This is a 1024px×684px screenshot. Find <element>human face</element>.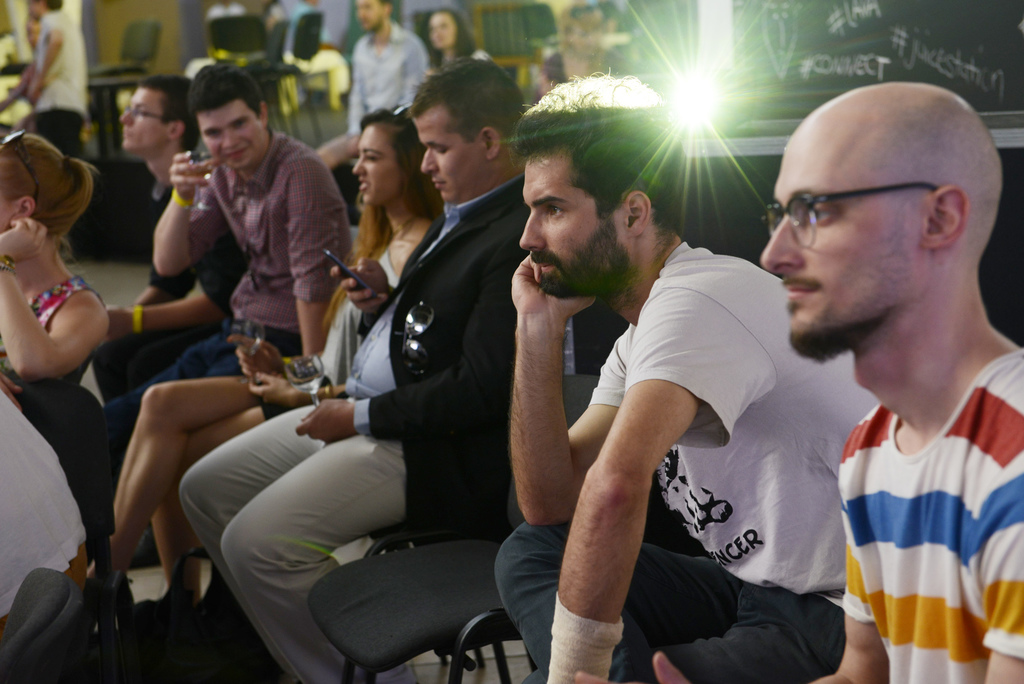
Bounding box: x1=114 y1=83 x2=174 y2=155.
